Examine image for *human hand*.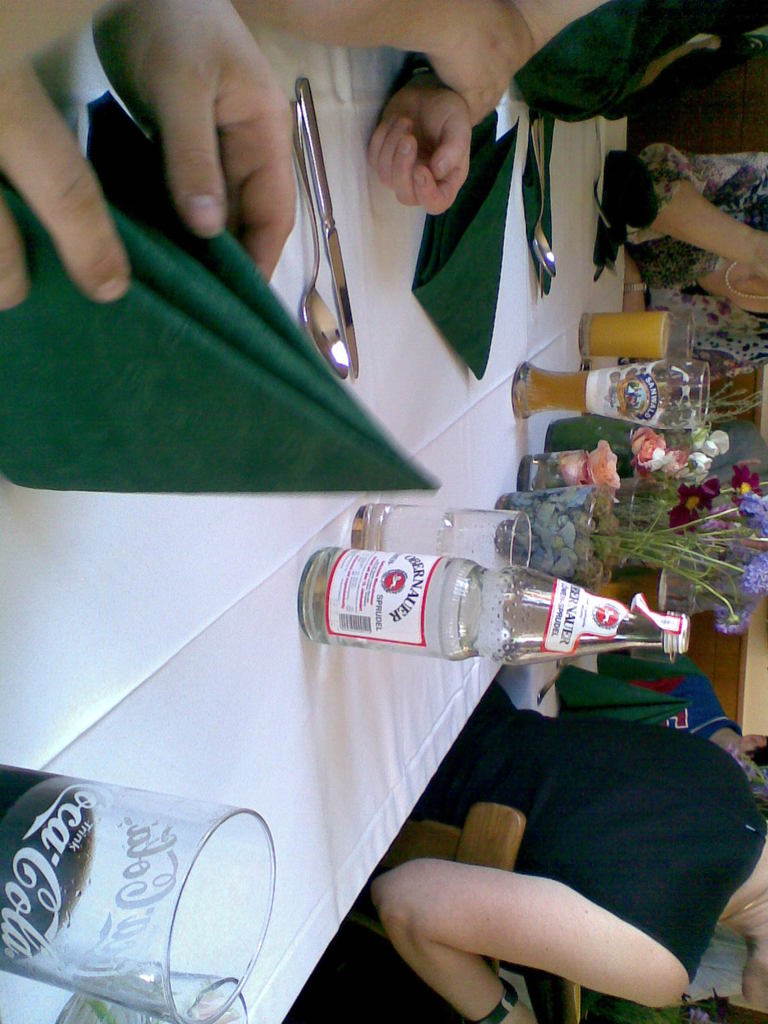
Examination result: (88, 0, 298, 284).
